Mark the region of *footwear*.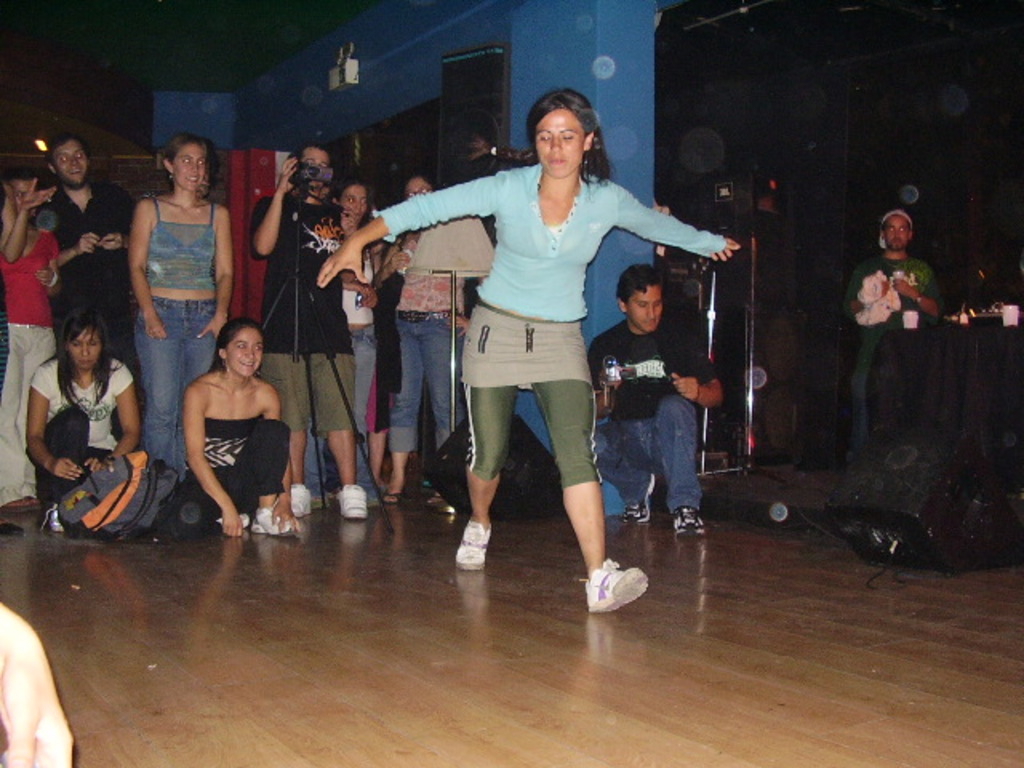
Region: (x1=293, y1=483, x2=310, y2=517).
